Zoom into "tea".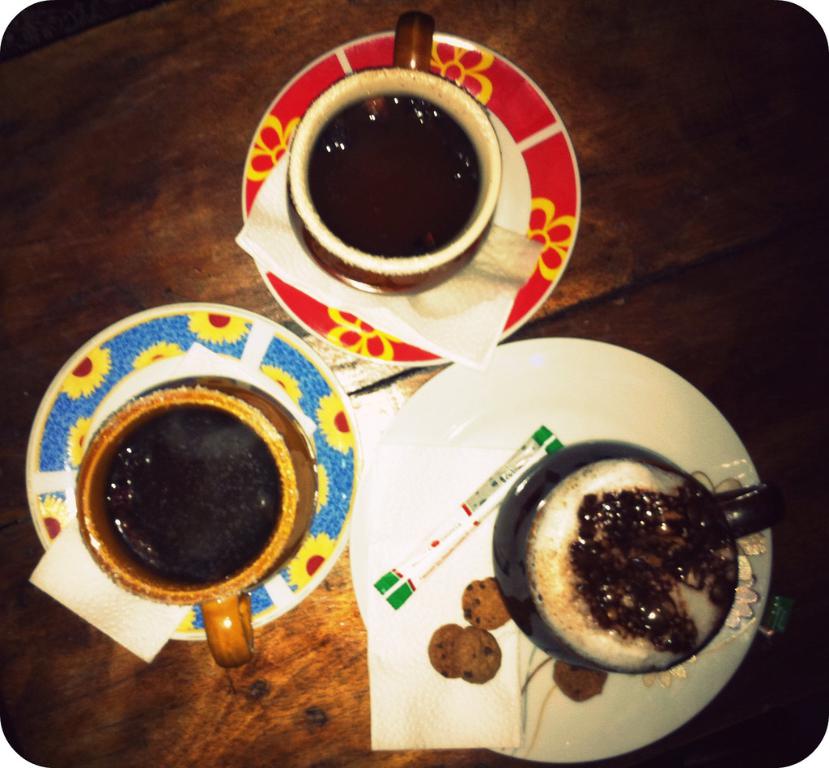
Zoom target: (x1=100, y1=410, x2=283, y2=588).
